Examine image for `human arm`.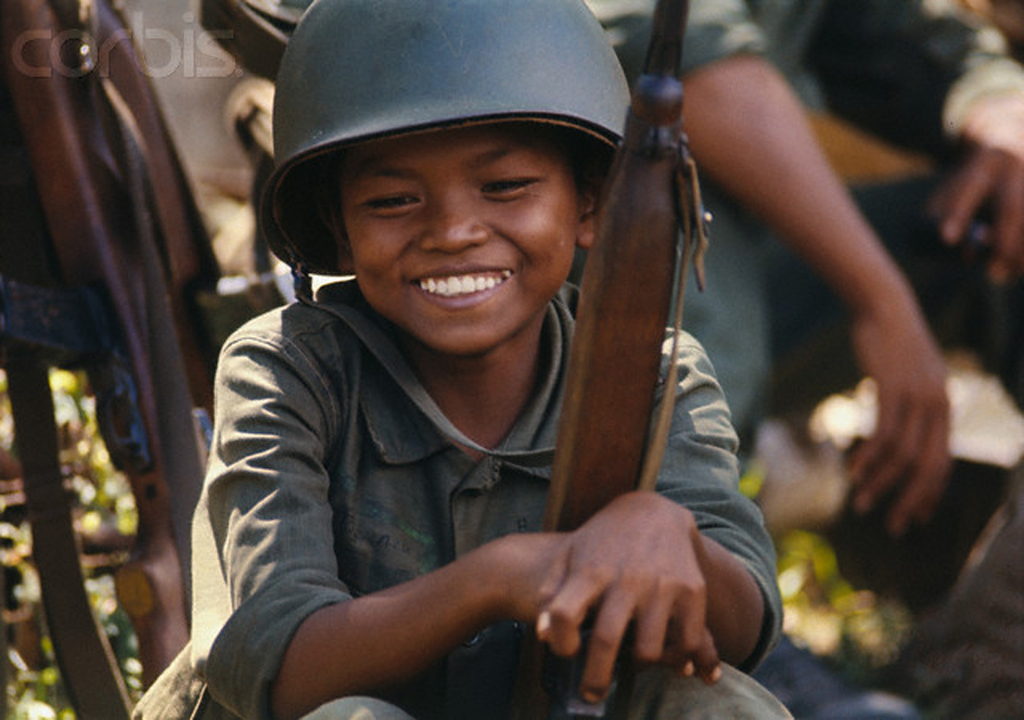
Examination result: [x1=586, y1=0, x2=953, y2=530].
